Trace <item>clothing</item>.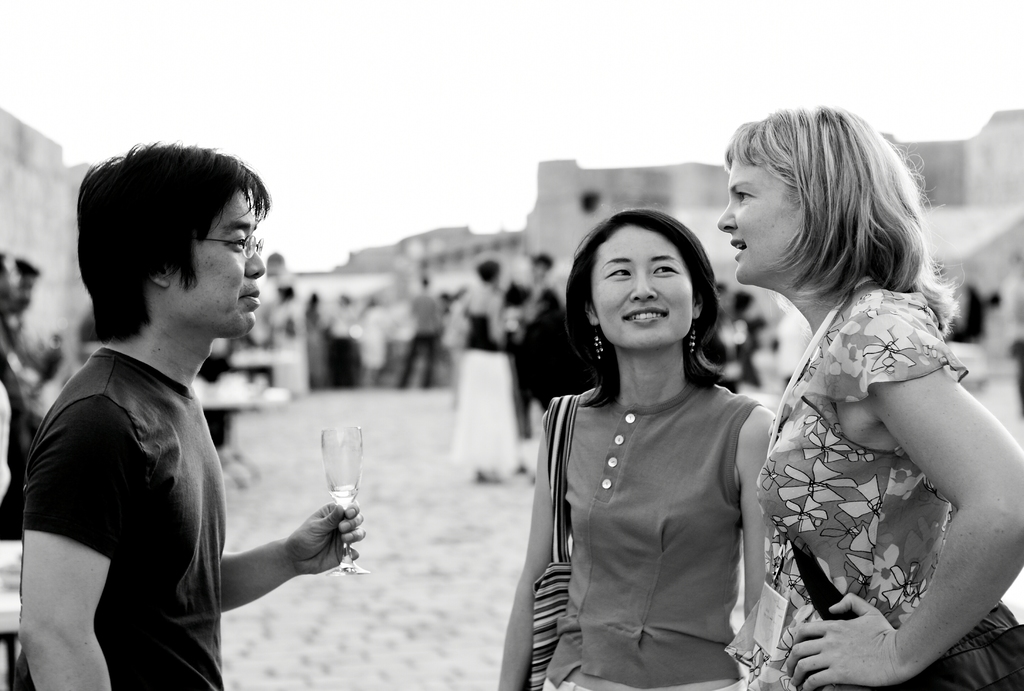
Traced to region(404, 288, 438, 372).
